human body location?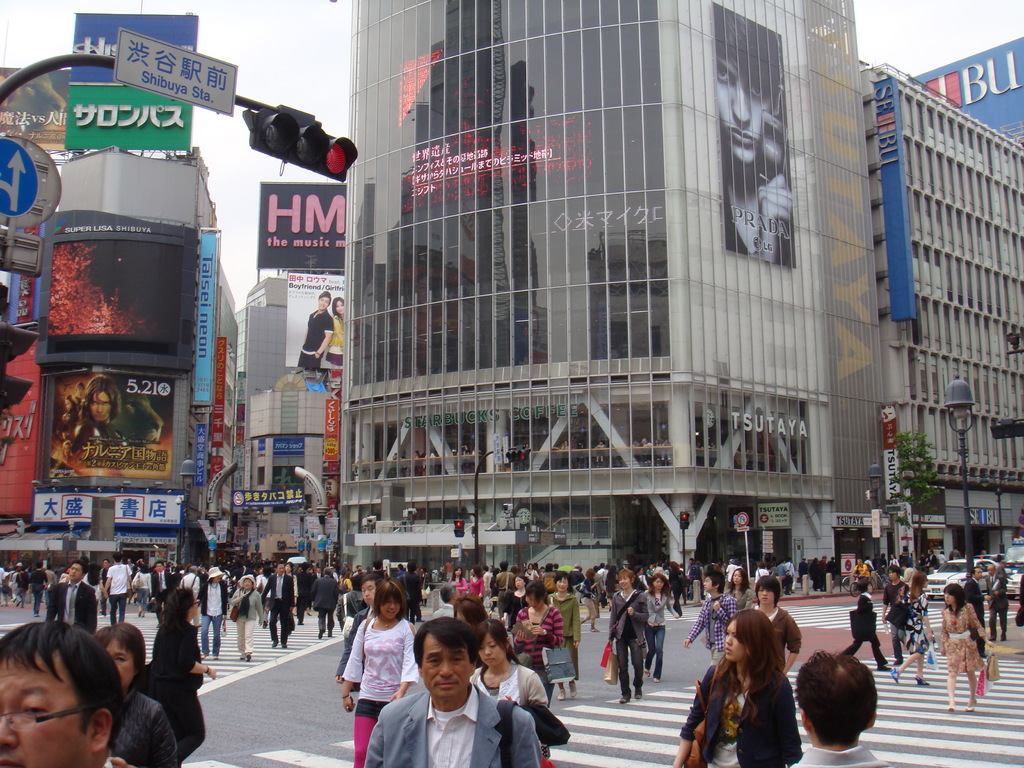
Rect(20, 561, 51, 620)
